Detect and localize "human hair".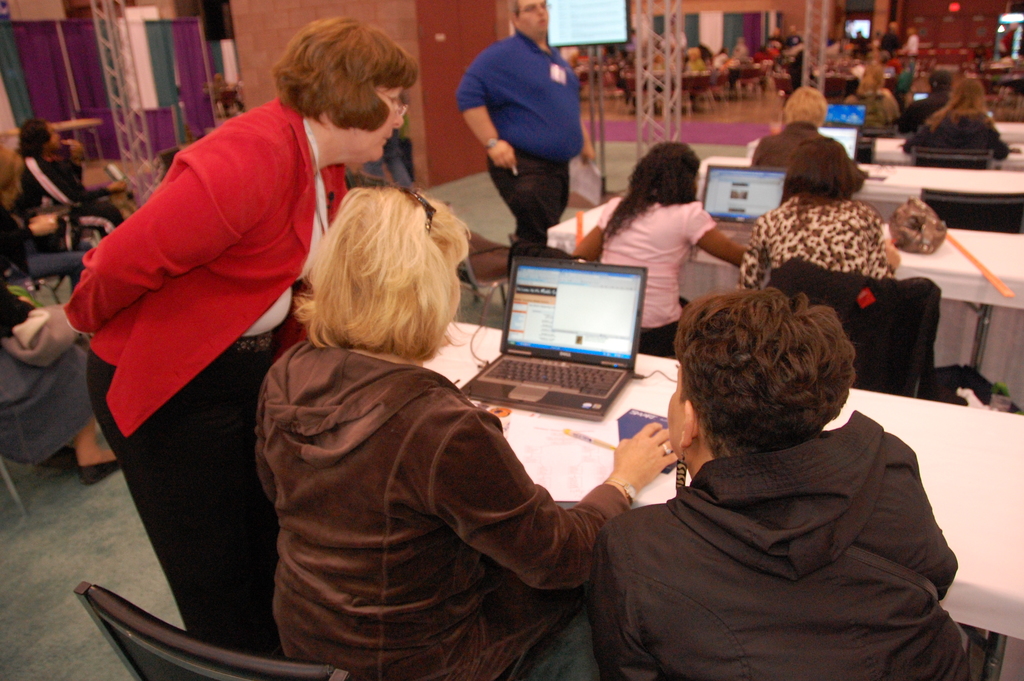
Localized at [293, 183, 476, 361].
